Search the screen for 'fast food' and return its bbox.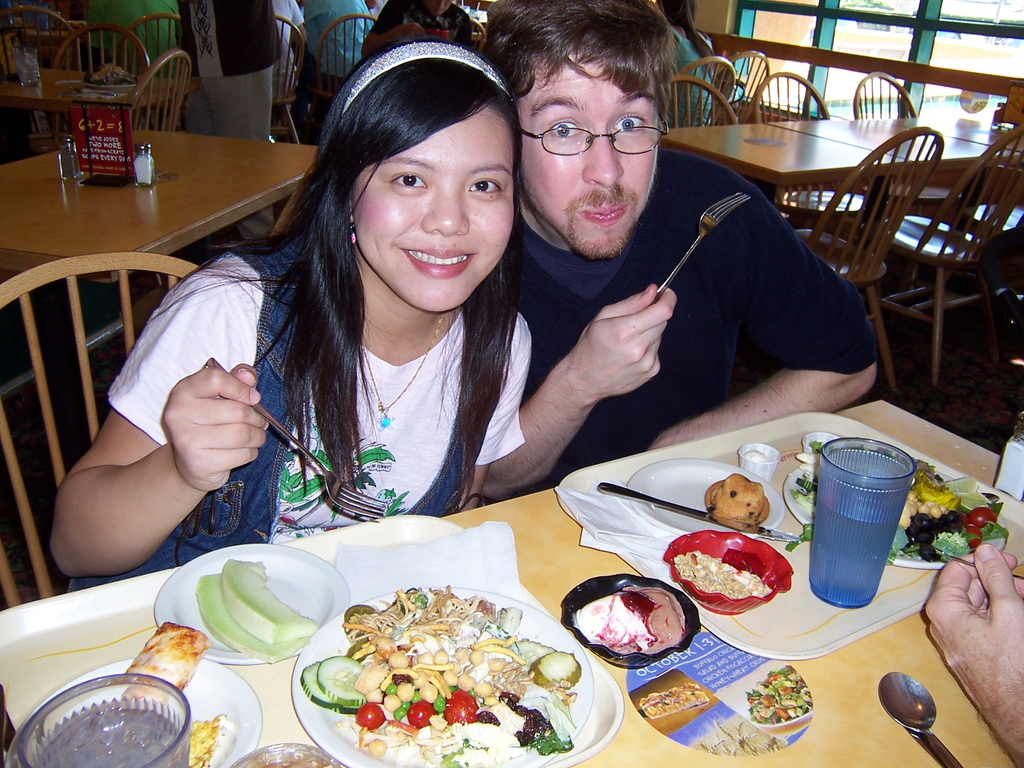
Found: Rect(187, 710, 232, 766).
